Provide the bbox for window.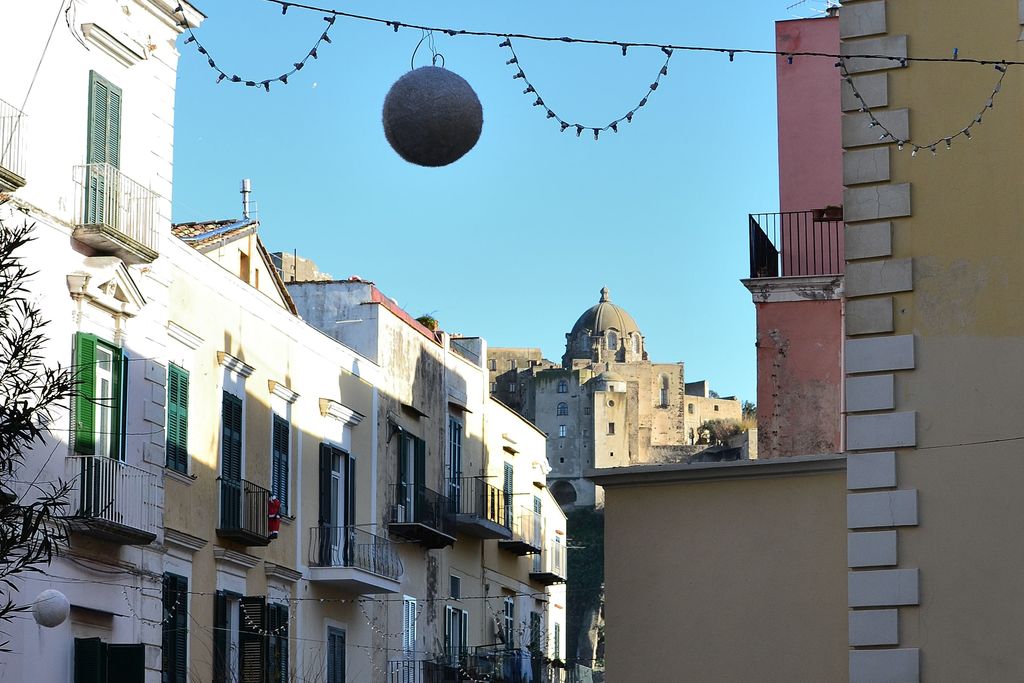
detection(556, 425, 564, 441).
